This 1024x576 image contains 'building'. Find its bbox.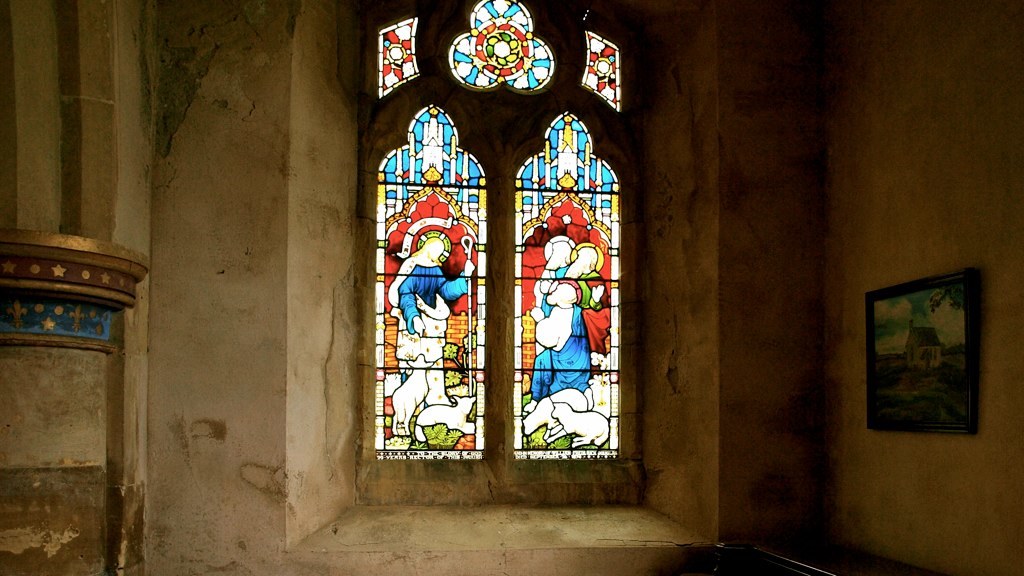
x1=0, y1=0, x2=1023, y2=575.
